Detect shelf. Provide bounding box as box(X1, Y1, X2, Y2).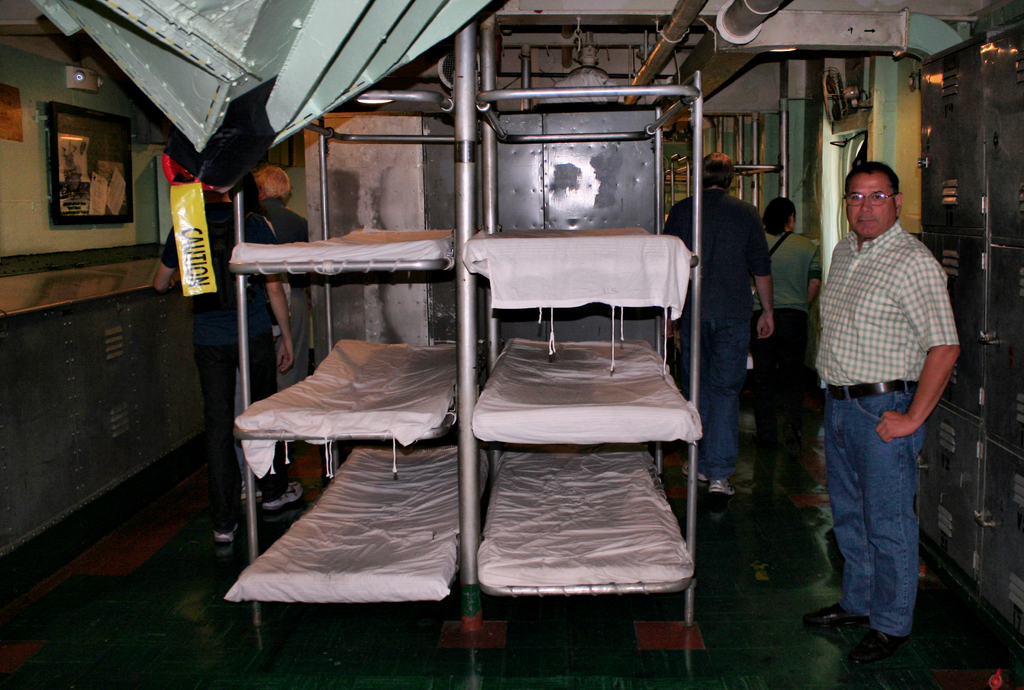
box(325, 86, 459, 114).
